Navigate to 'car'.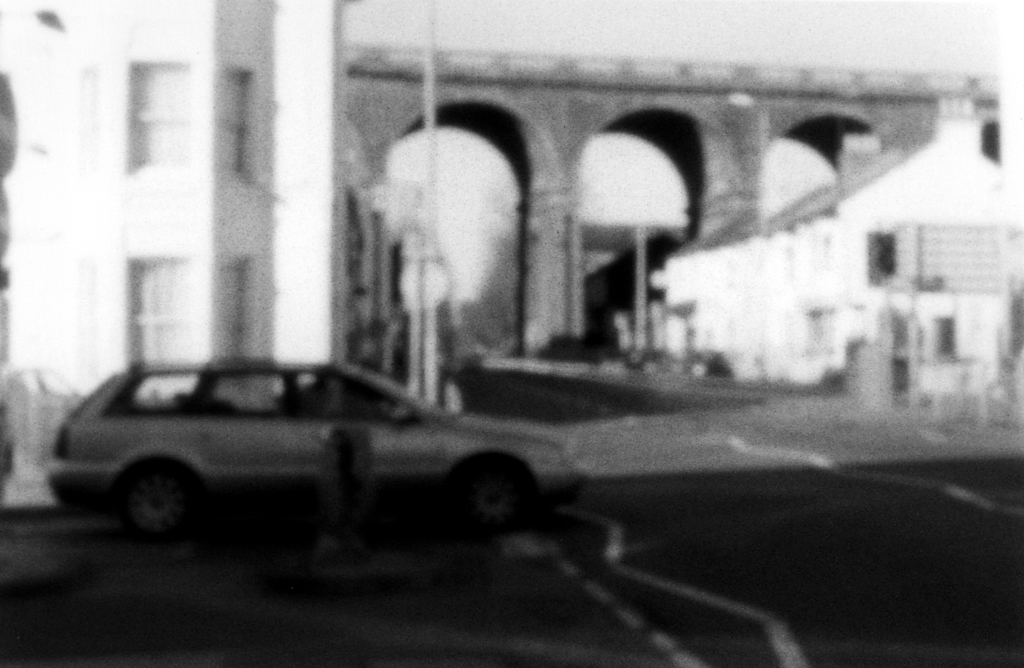
Navigation target: bbox=(37, 354, 583, 532).
